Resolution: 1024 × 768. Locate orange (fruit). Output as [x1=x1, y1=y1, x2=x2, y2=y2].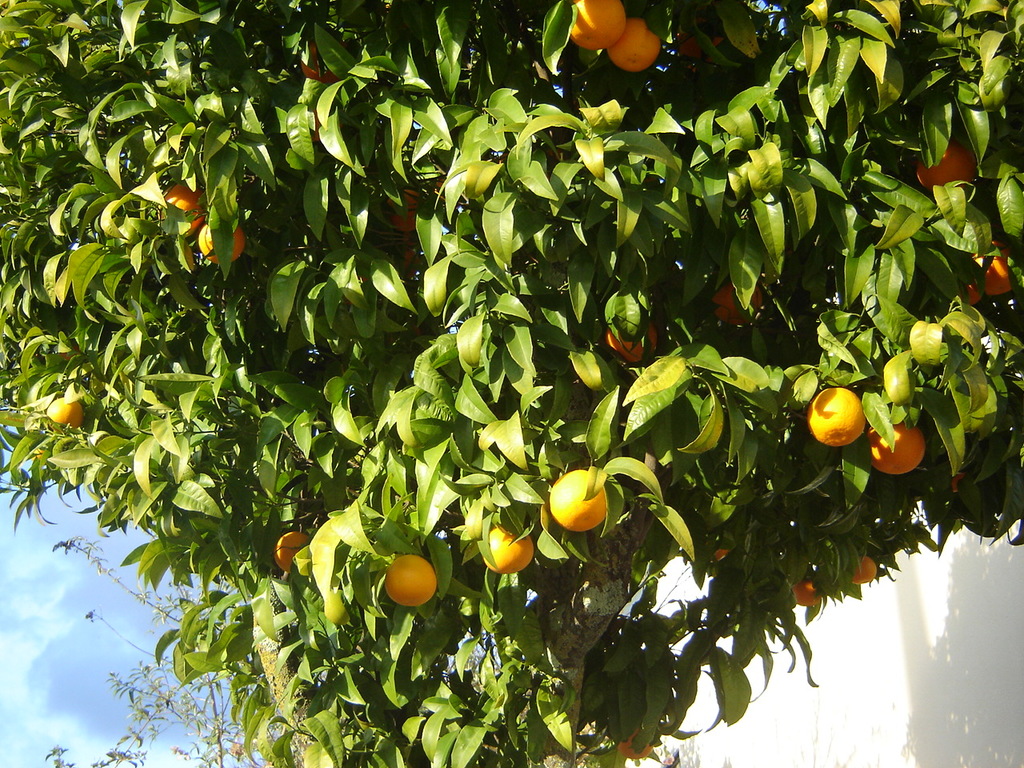
[x1=571, y1=0, x2=619, y2=30].
